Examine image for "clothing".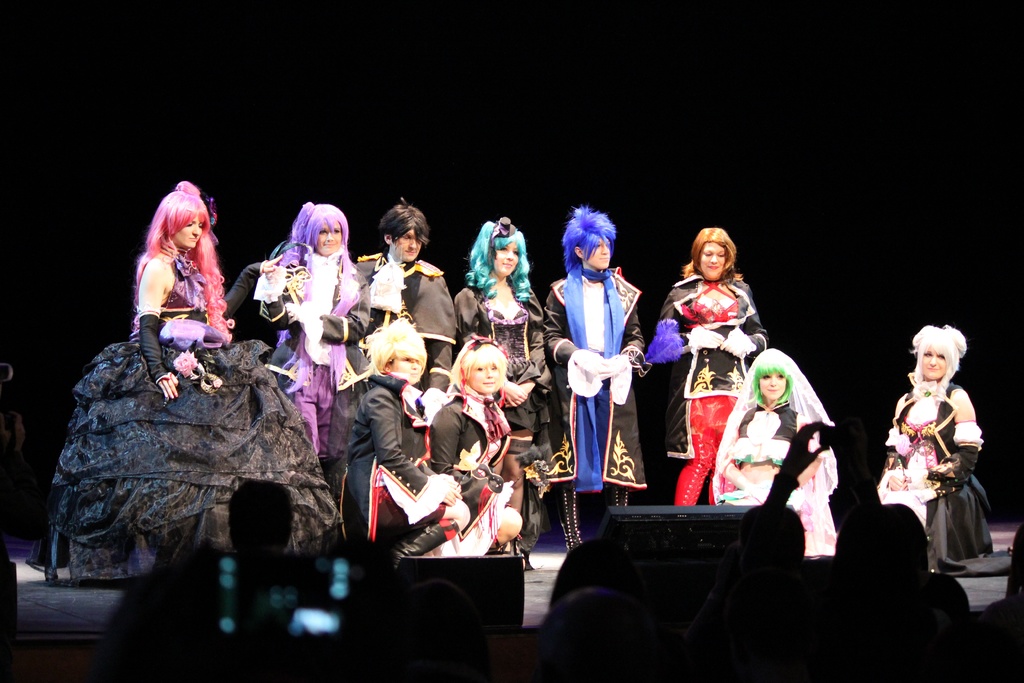
Examination result: l=449, t=274, r=554, b=483.
